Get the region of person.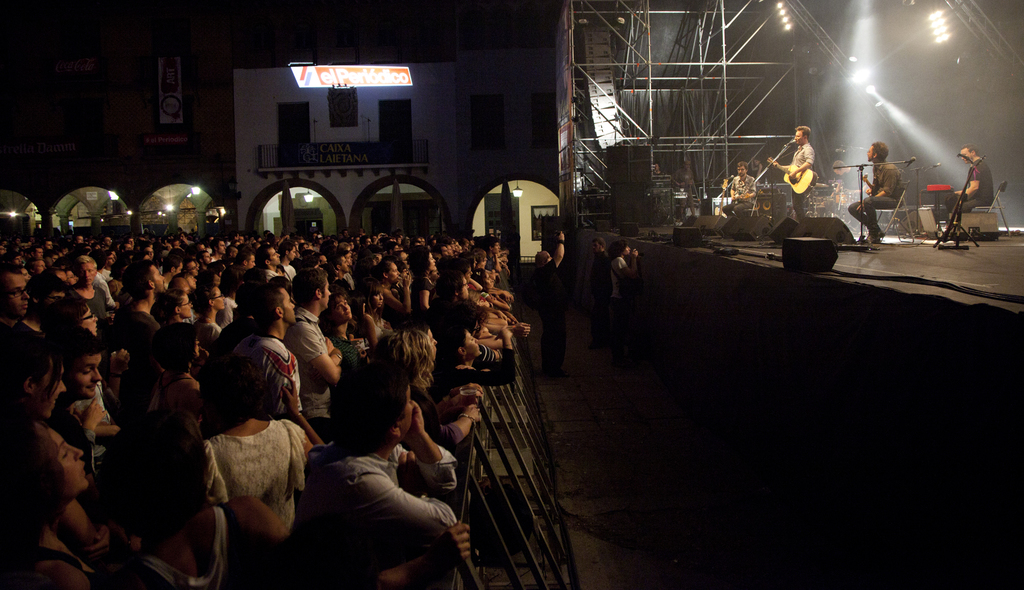
bbox=[848, 140, 913, 252].
